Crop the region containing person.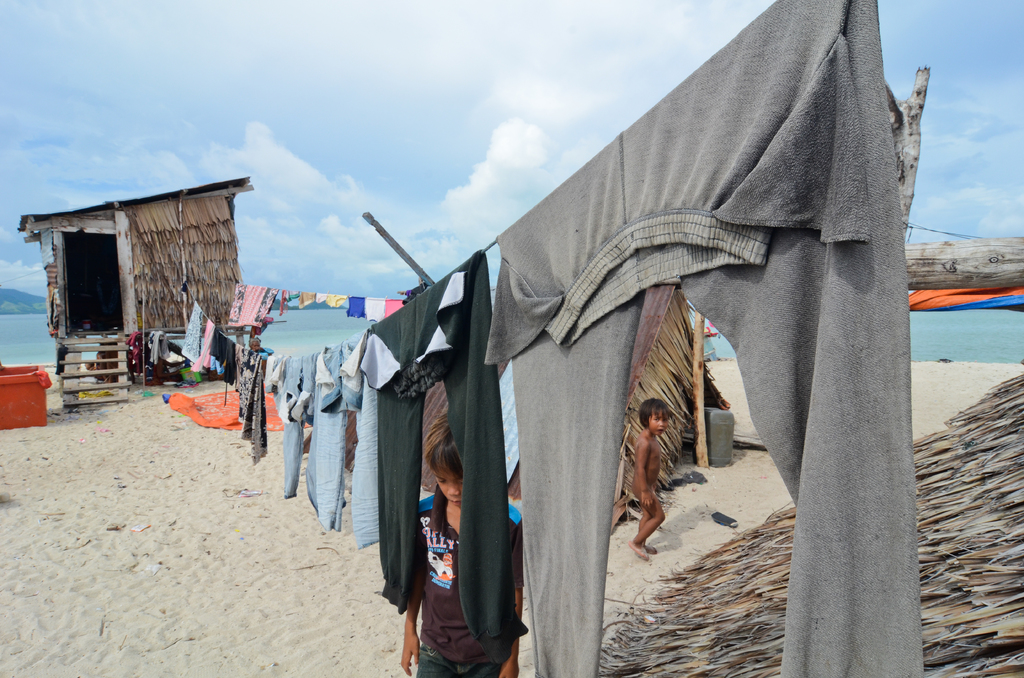
Crop region: <region>396, 419, 522, 677</region>.
